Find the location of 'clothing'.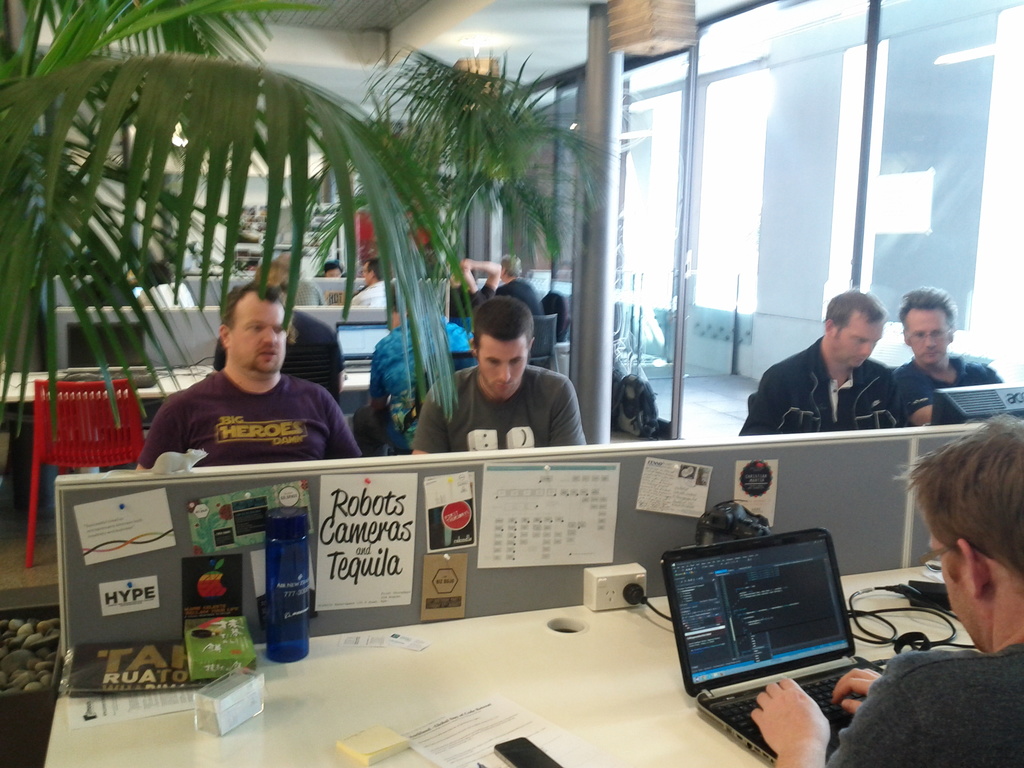
Location: left=210, top=304, right=350, bottom=415.
